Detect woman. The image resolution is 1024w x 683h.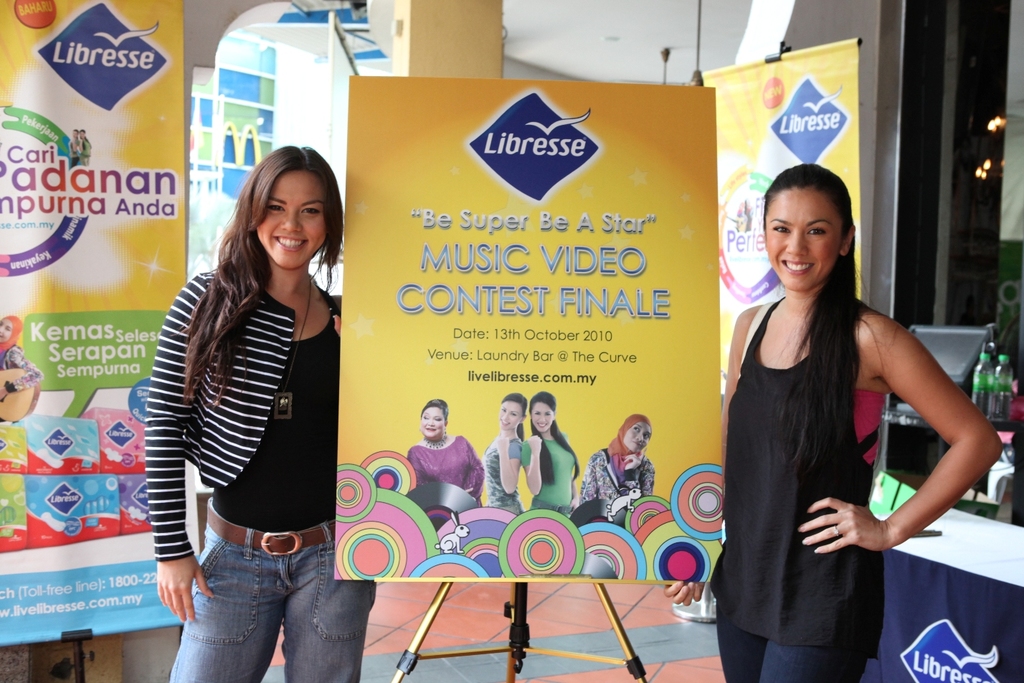
(left=517, top=382, right=592, bottom=517).
